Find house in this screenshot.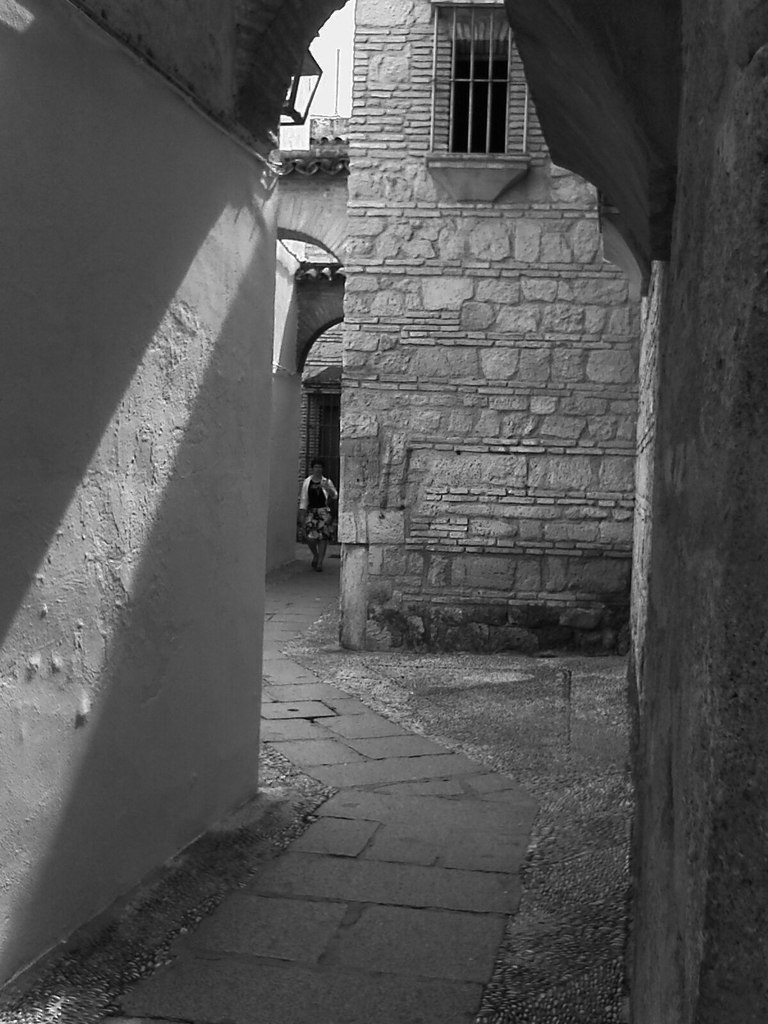
The bounding box for house is (x1=0, y1=0, x2=767, y2=1023).
